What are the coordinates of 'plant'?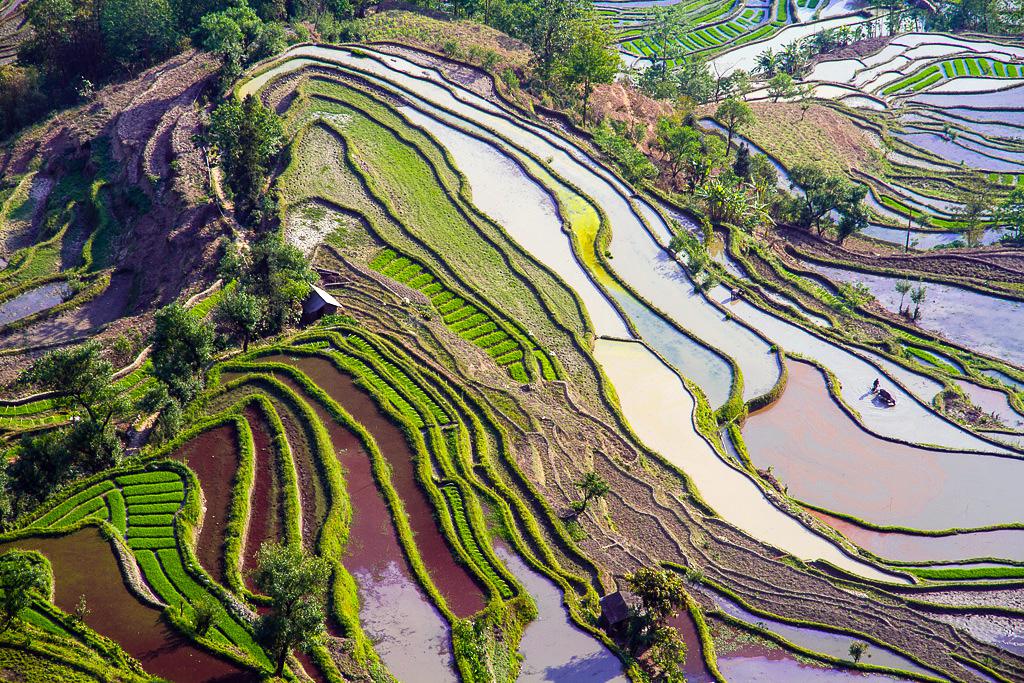
<region>73, 75, 86, 102</region>.
